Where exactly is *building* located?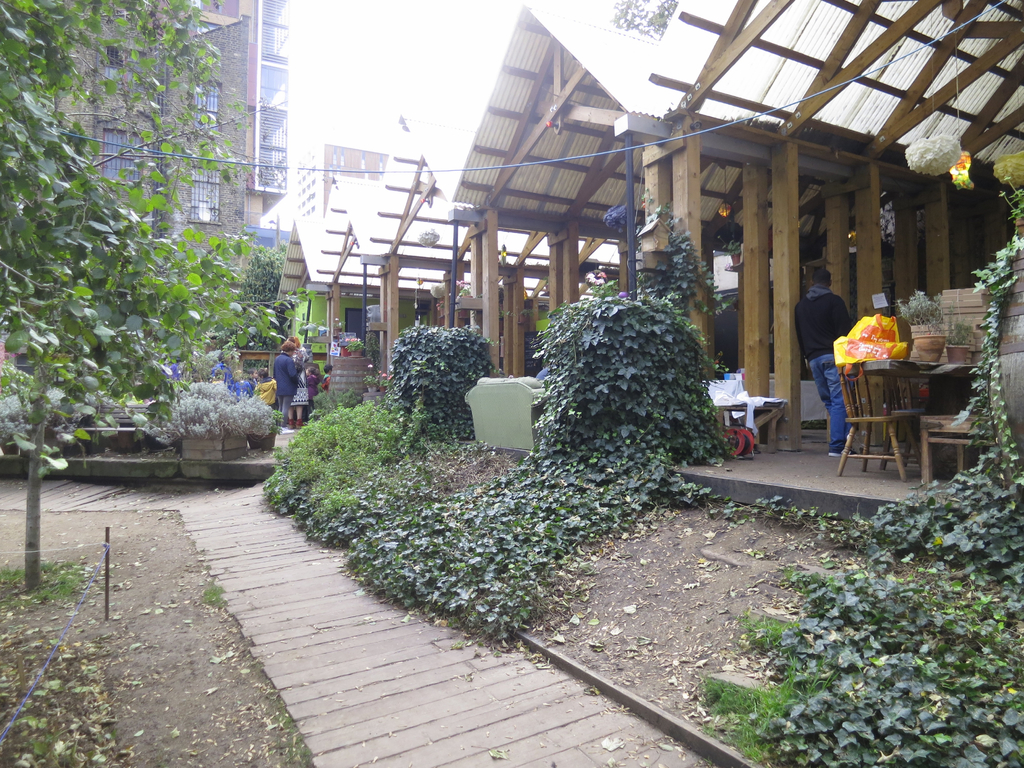
Its bounding box is [x1=24, y1=0, x2=290, y2=297].
